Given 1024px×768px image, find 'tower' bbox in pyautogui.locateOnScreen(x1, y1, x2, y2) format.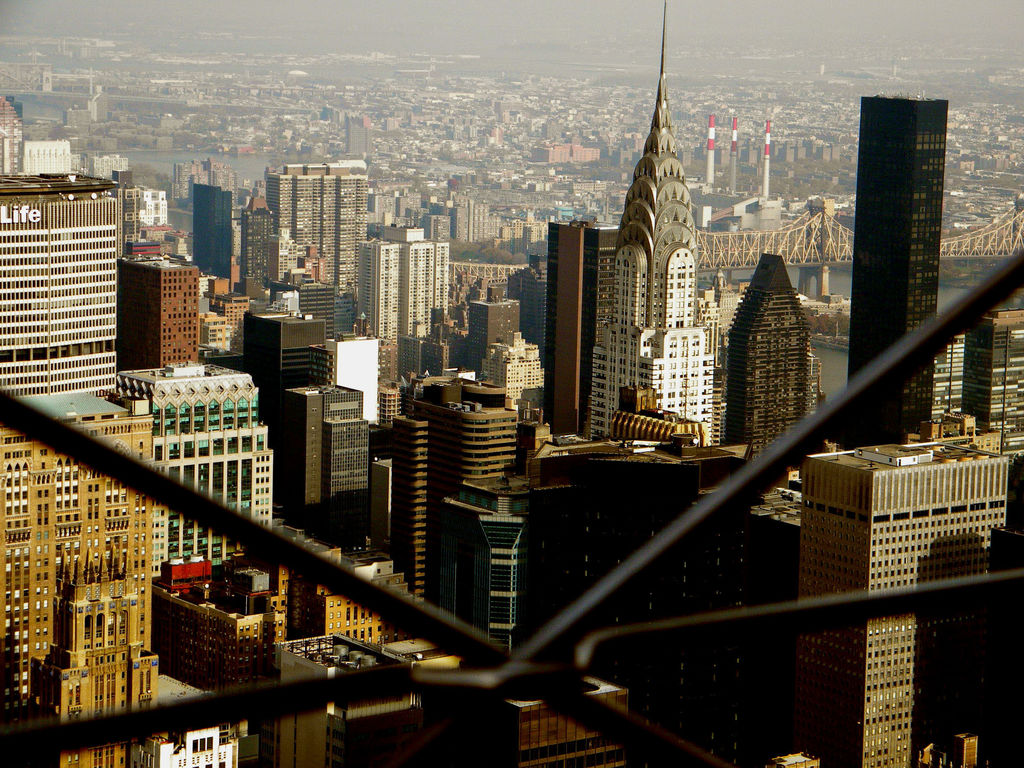
pyautogui.locateOnScreen(111, 248, 213, 374).
